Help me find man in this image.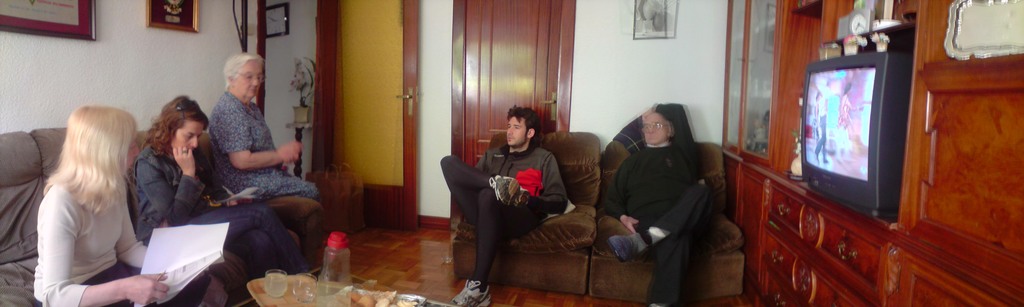
Found it: detection(444, 100, 616, 280).
